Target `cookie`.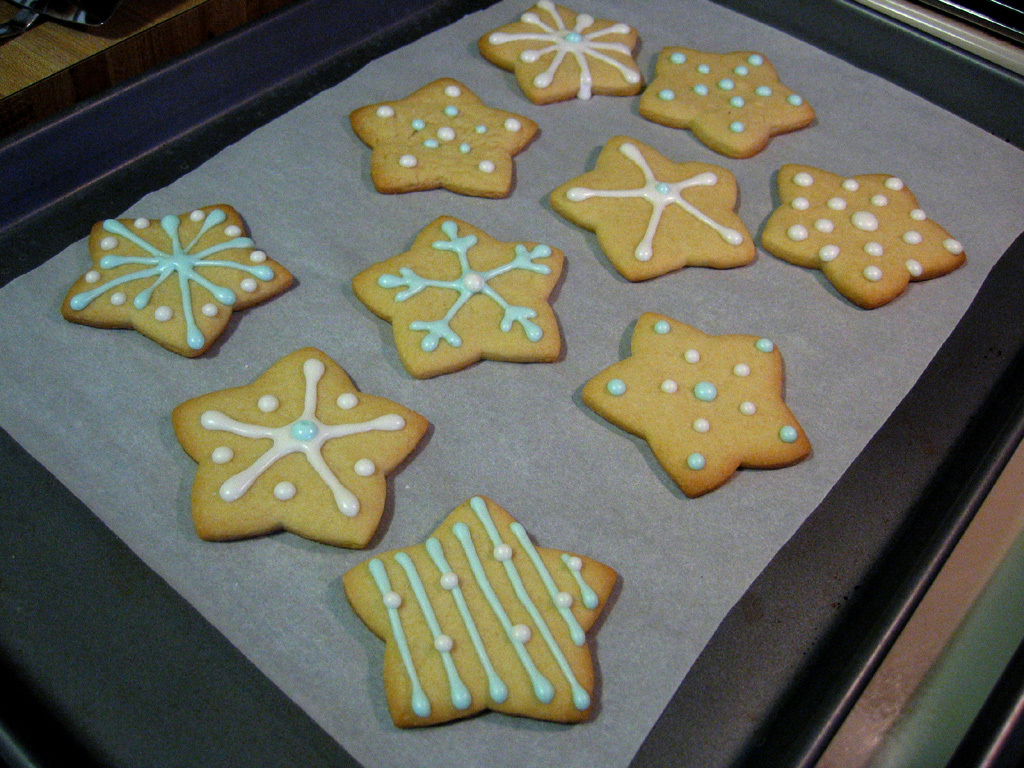
Target region: (640,40,816,156).
